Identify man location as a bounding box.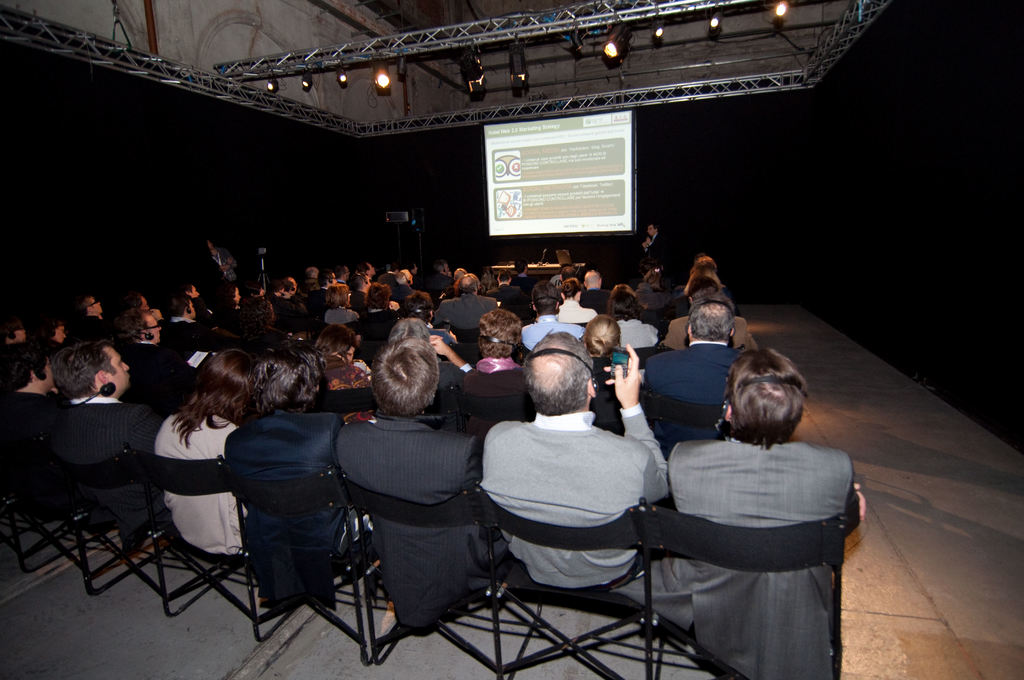
[431, 273, 506, 332].
